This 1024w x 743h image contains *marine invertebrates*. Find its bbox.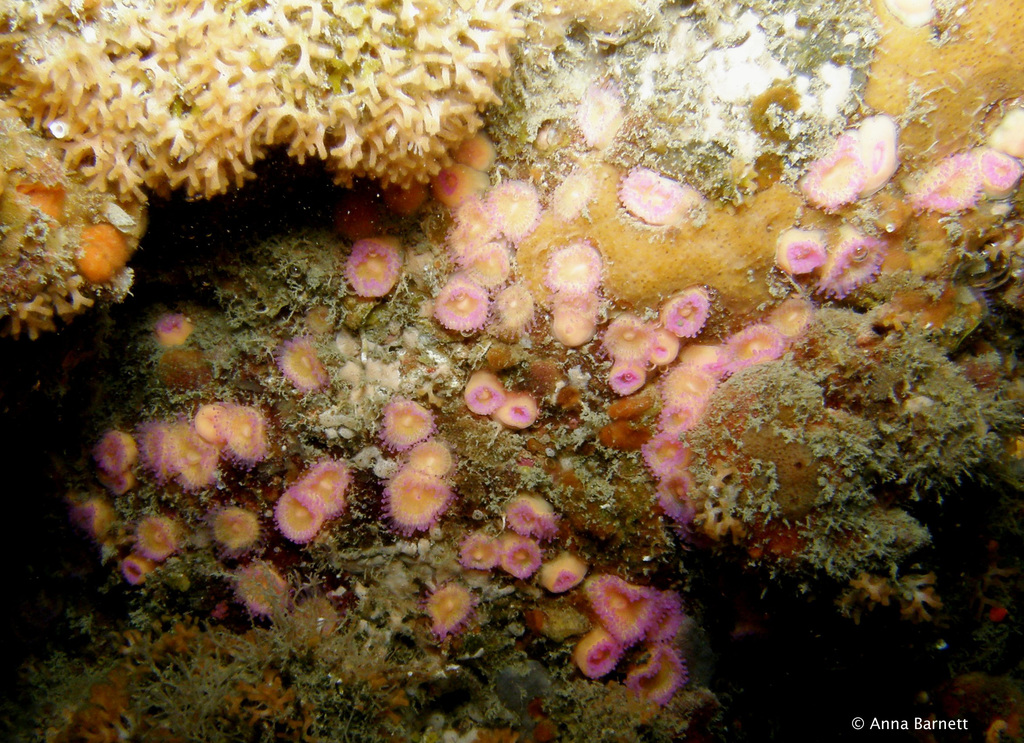
687, 342, 745, 392.
